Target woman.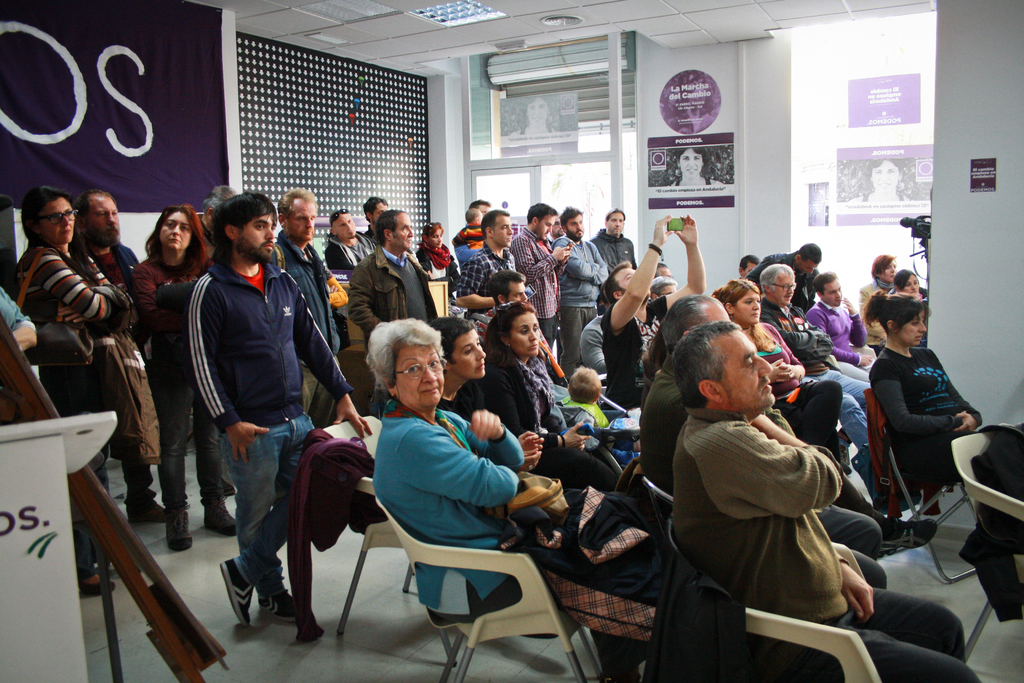
Target region: region(8, 186, 129, 593).
